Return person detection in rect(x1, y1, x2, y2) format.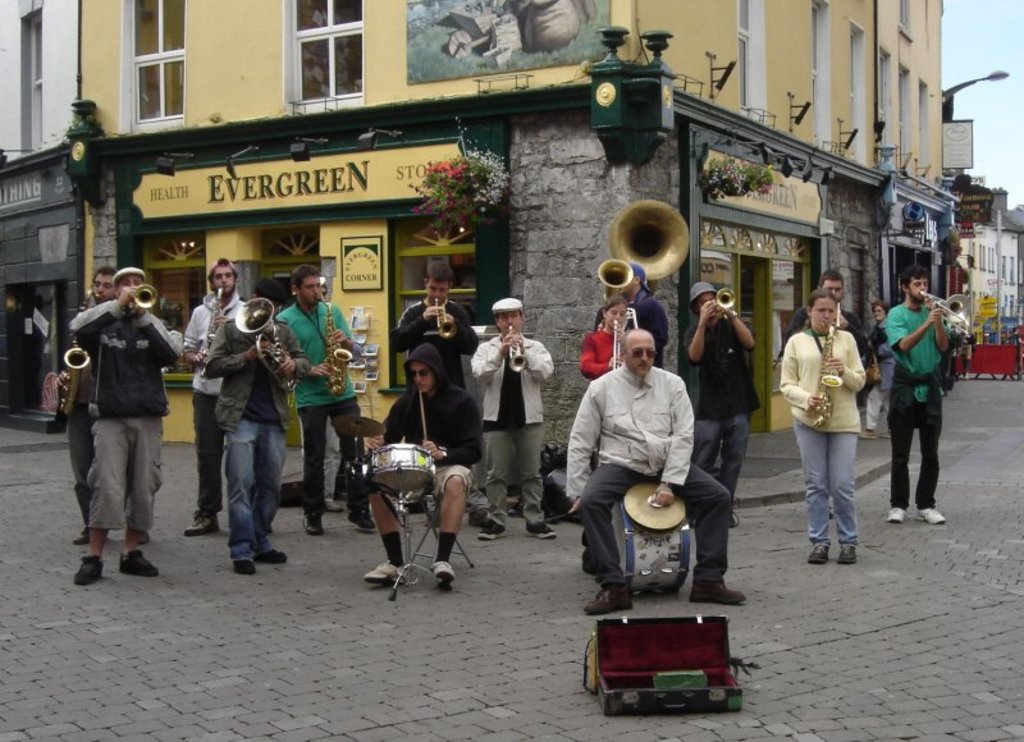
rect(890, 261, 957, 533).
